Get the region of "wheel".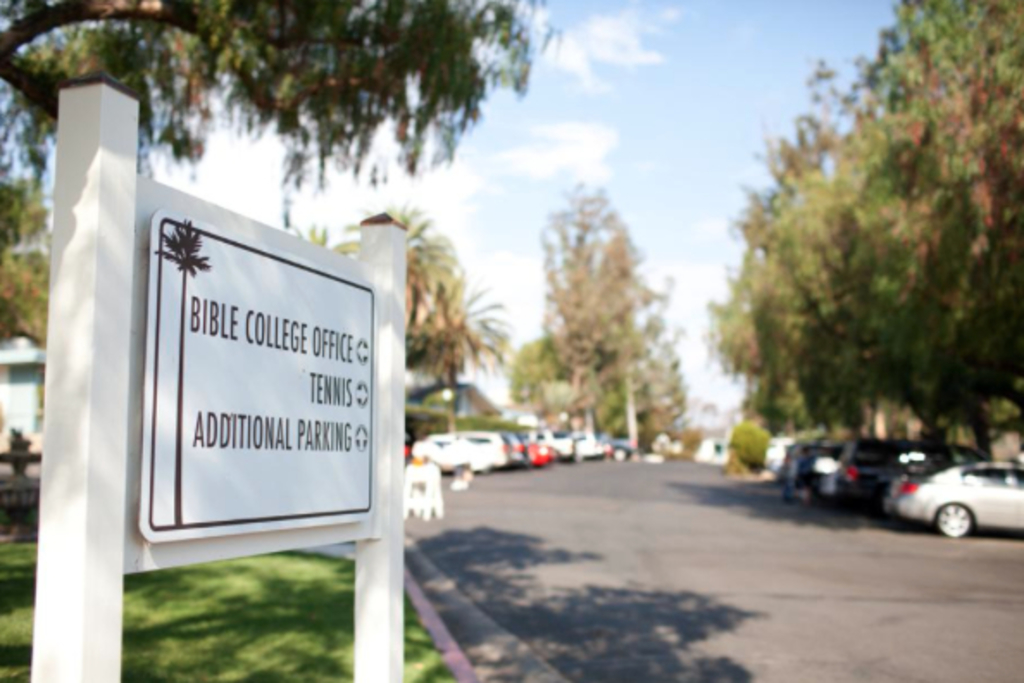
<box>929,500,974,543</box>.
